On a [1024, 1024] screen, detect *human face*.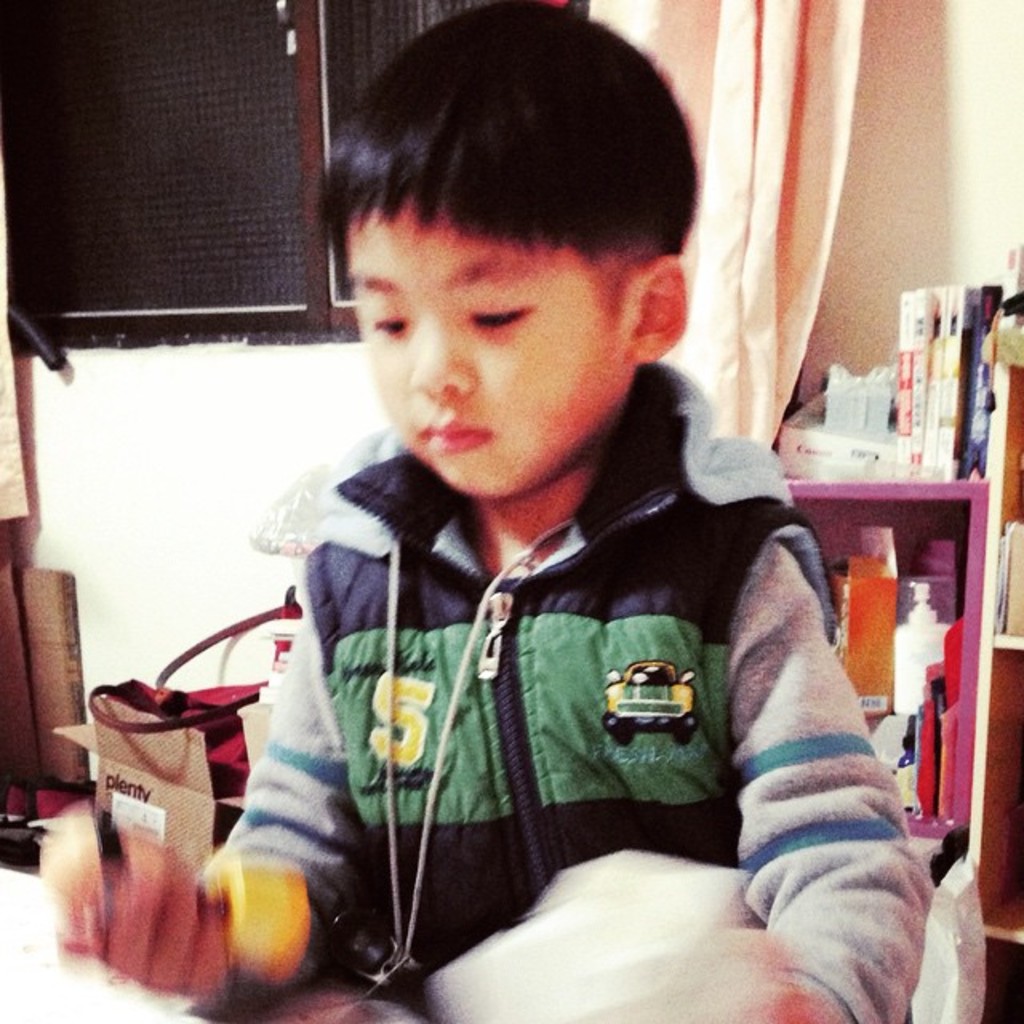
(x1=347, y1=195, x2=621, y2=496).
